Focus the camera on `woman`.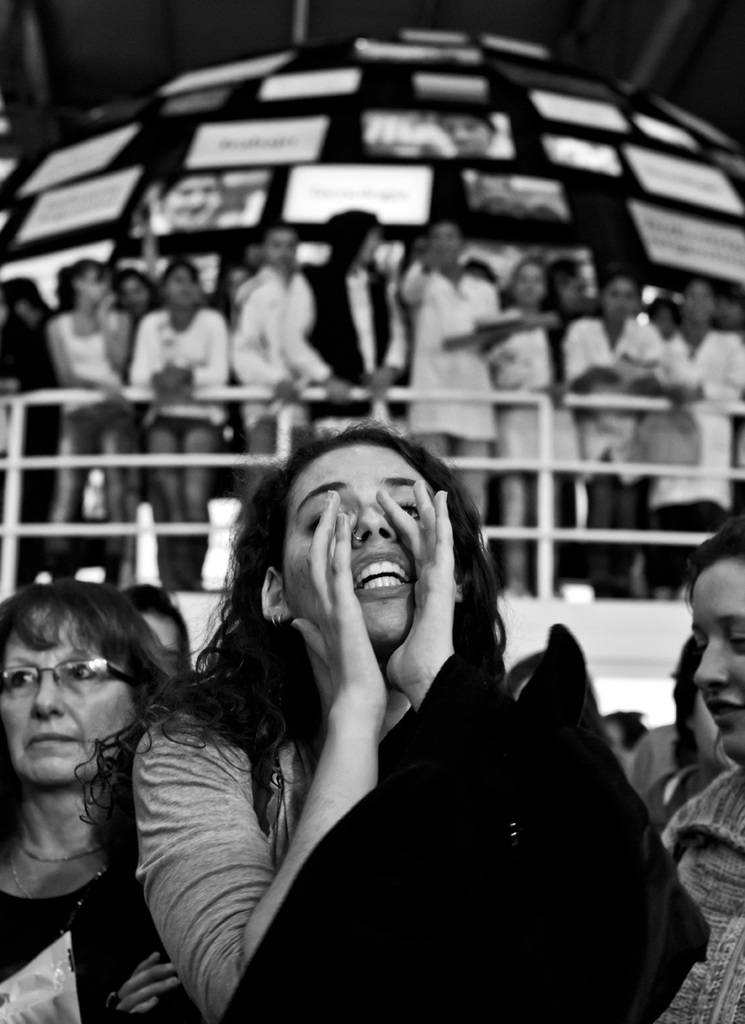
Focus region: box=[0, 578, 173, 1023].
